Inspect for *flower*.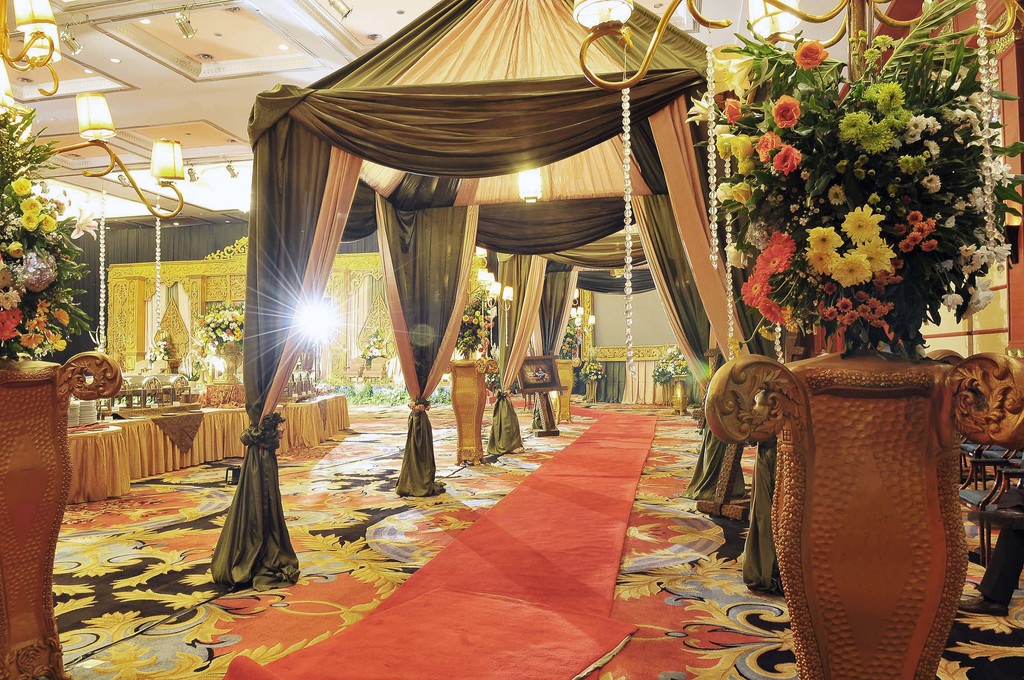
Inspection: crop(1, 290, 19, 311).
